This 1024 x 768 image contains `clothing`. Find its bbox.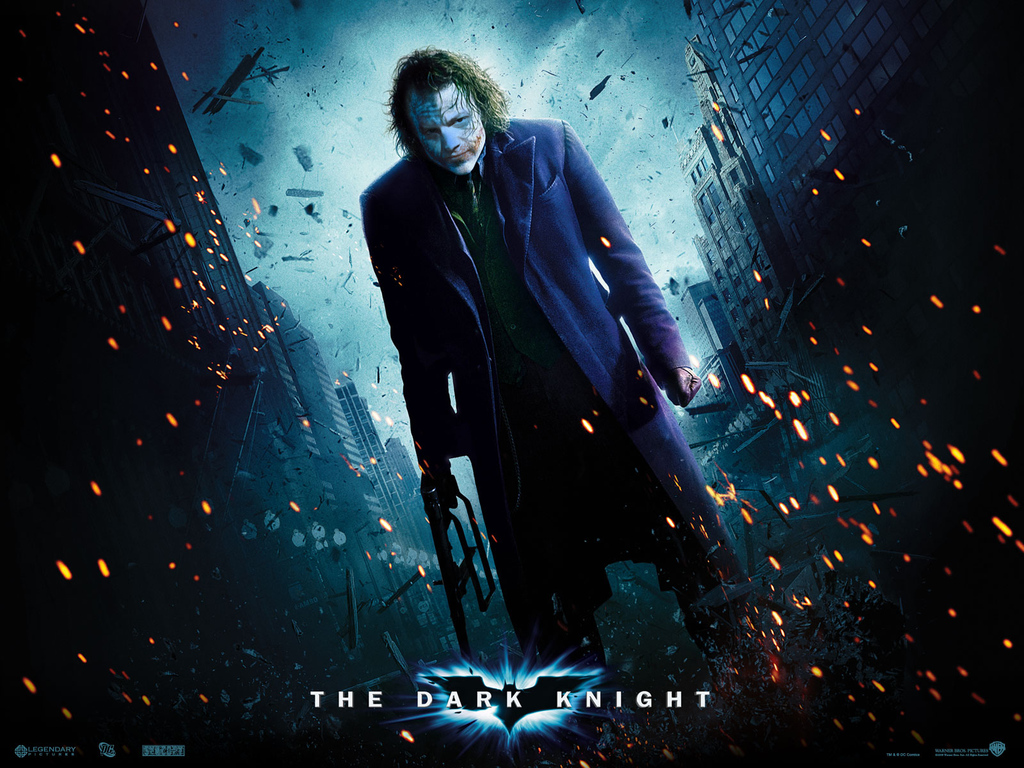
(left=364, top=88, right=710, bottom=665).
